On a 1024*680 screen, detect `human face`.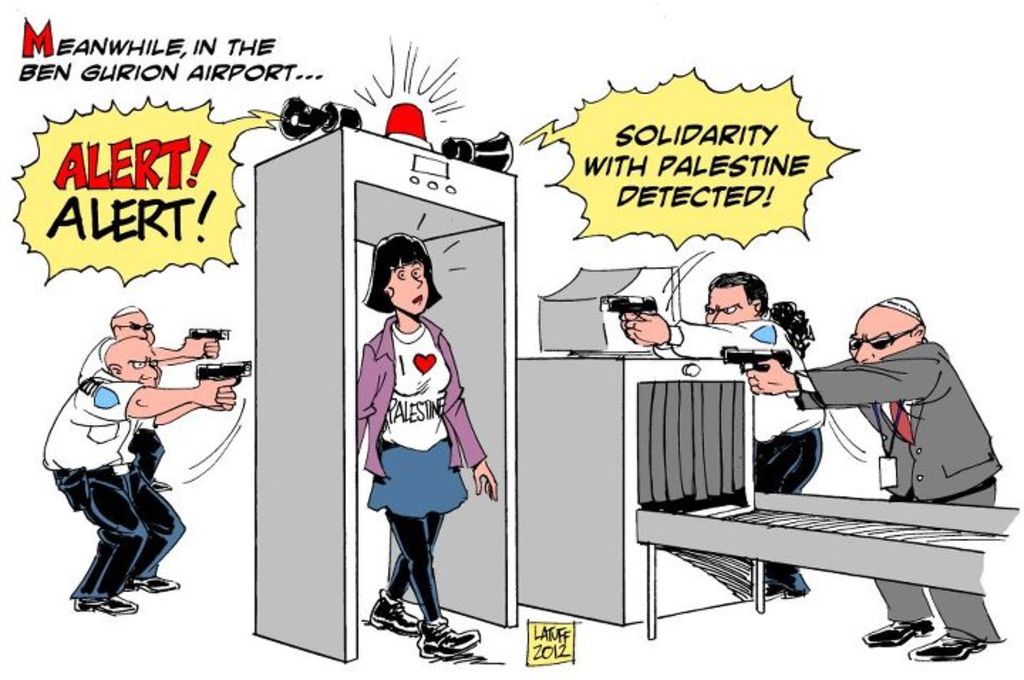
{"x1": 390, "y1": 252, "x2": 435, "y2": 322}.
